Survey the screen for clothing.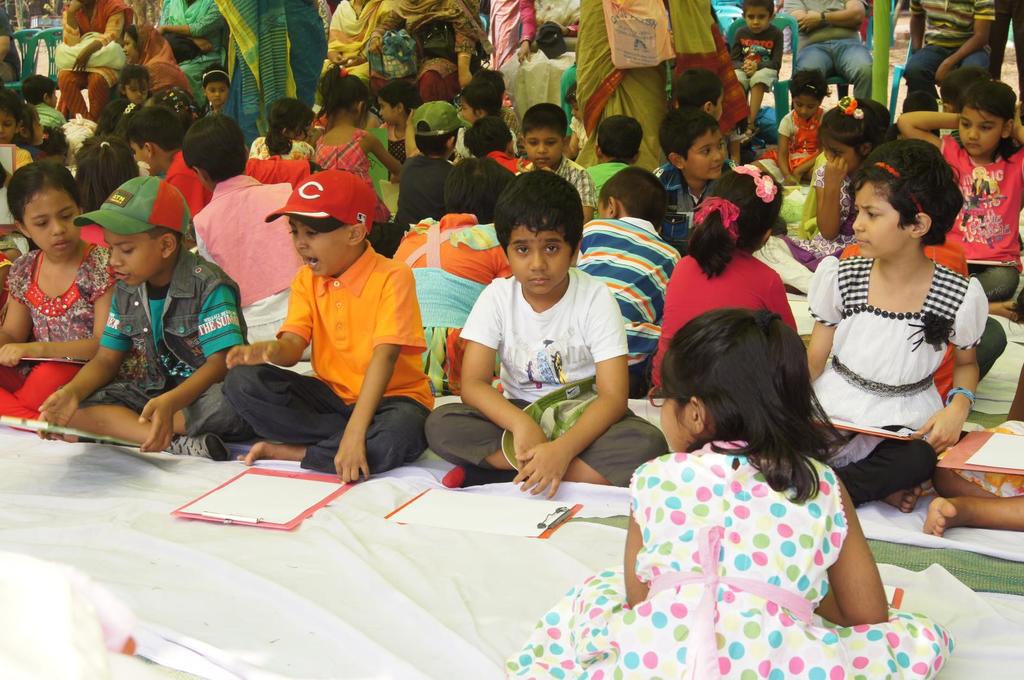
Survey found: <bbox>220, 239, 435, 475</bbox>.
